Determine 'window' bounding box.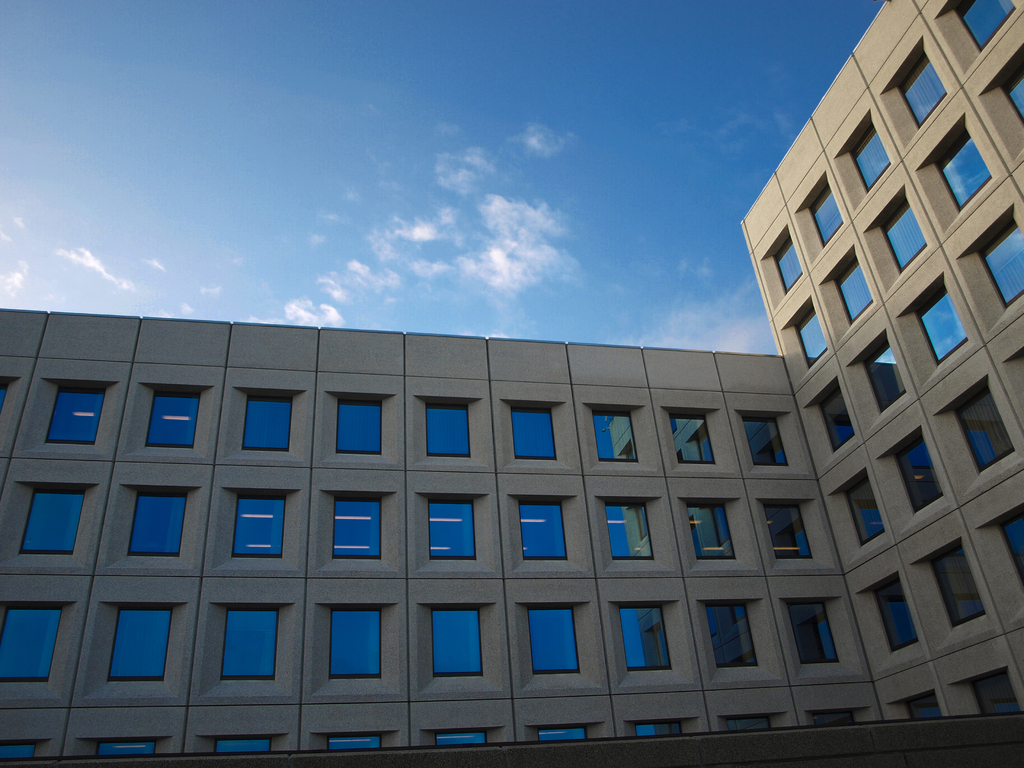
Determined: bbox(1004, 65, 1023, 122).
